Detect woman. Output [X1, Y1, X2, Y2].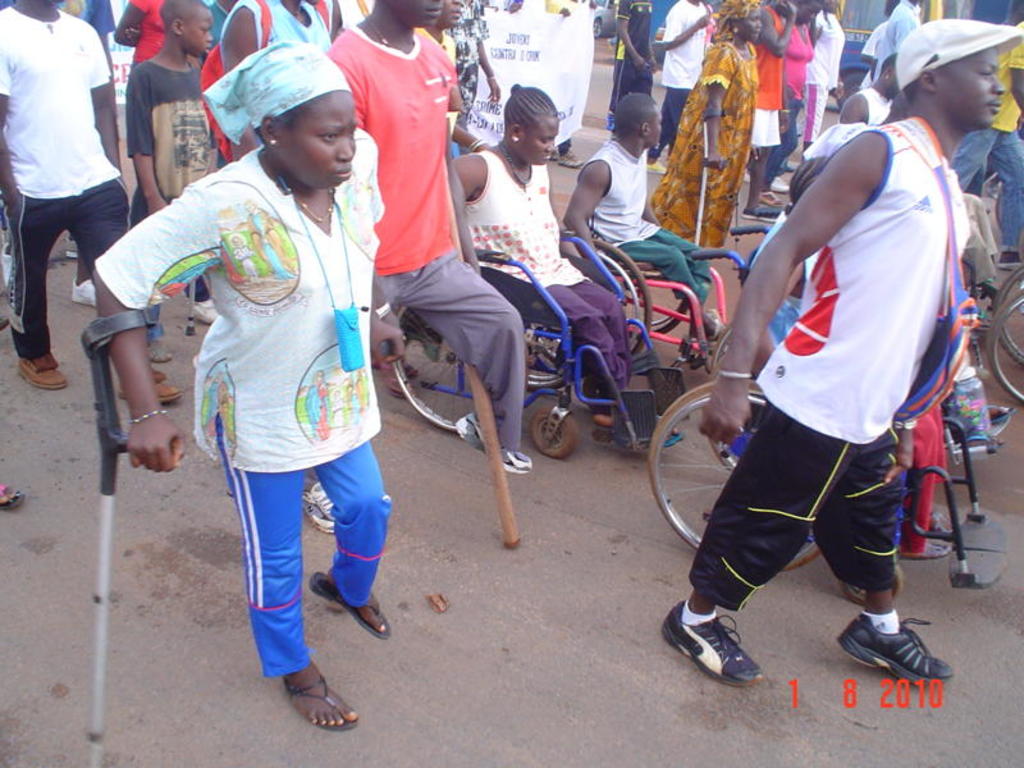
[774, 0, 820, 204].
